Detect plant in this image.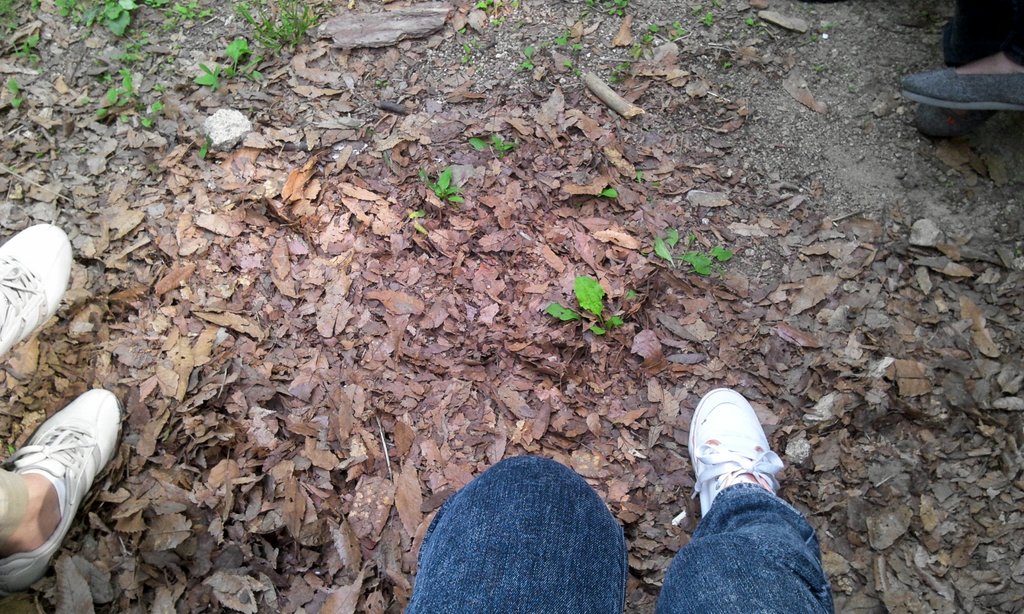
Detection: select_region(550, 276, 637, 342).
